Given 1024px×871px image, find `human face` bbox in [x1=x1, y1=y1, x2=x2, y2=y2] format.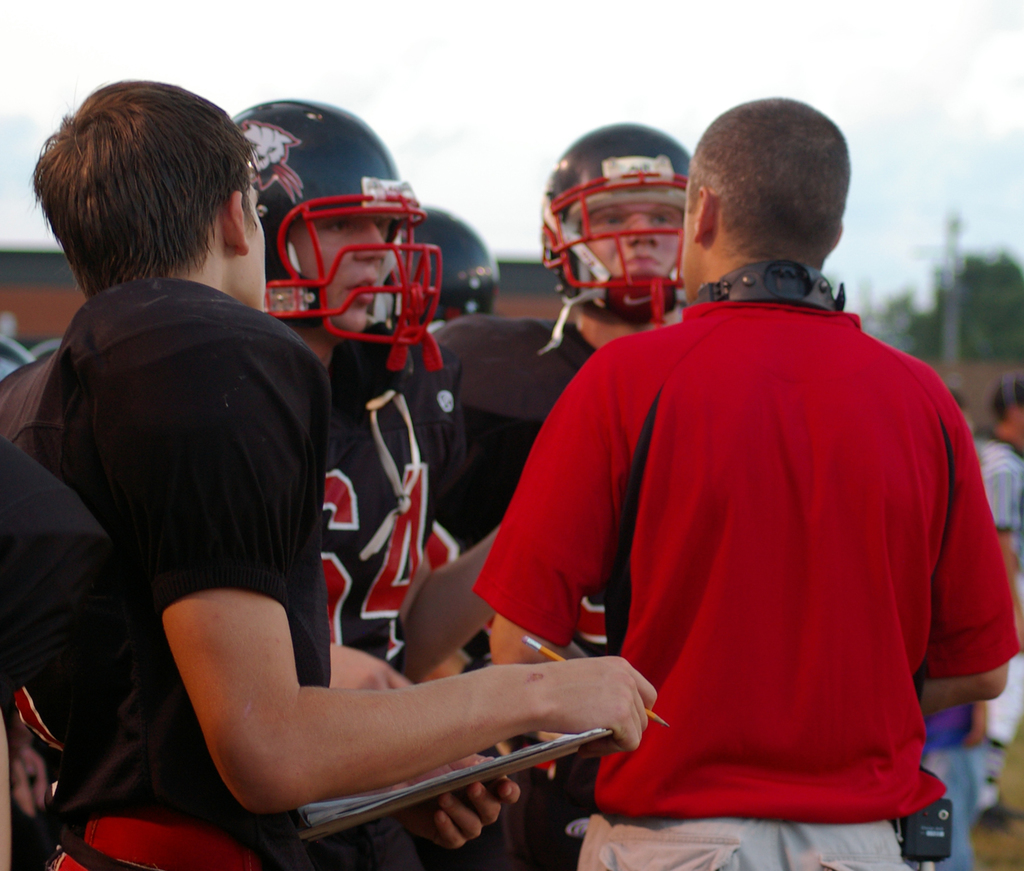
[x1=292, y1=216, x2=391, y2=328].
